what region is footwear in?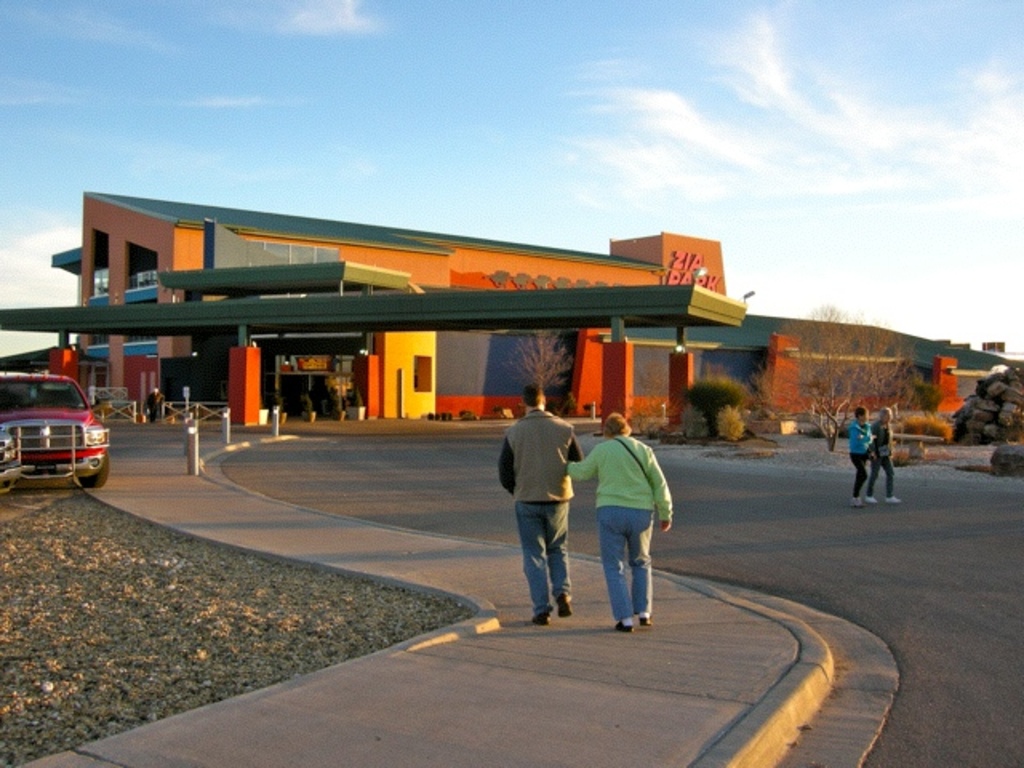
left=854, top=498, right=859, bottom=504.
